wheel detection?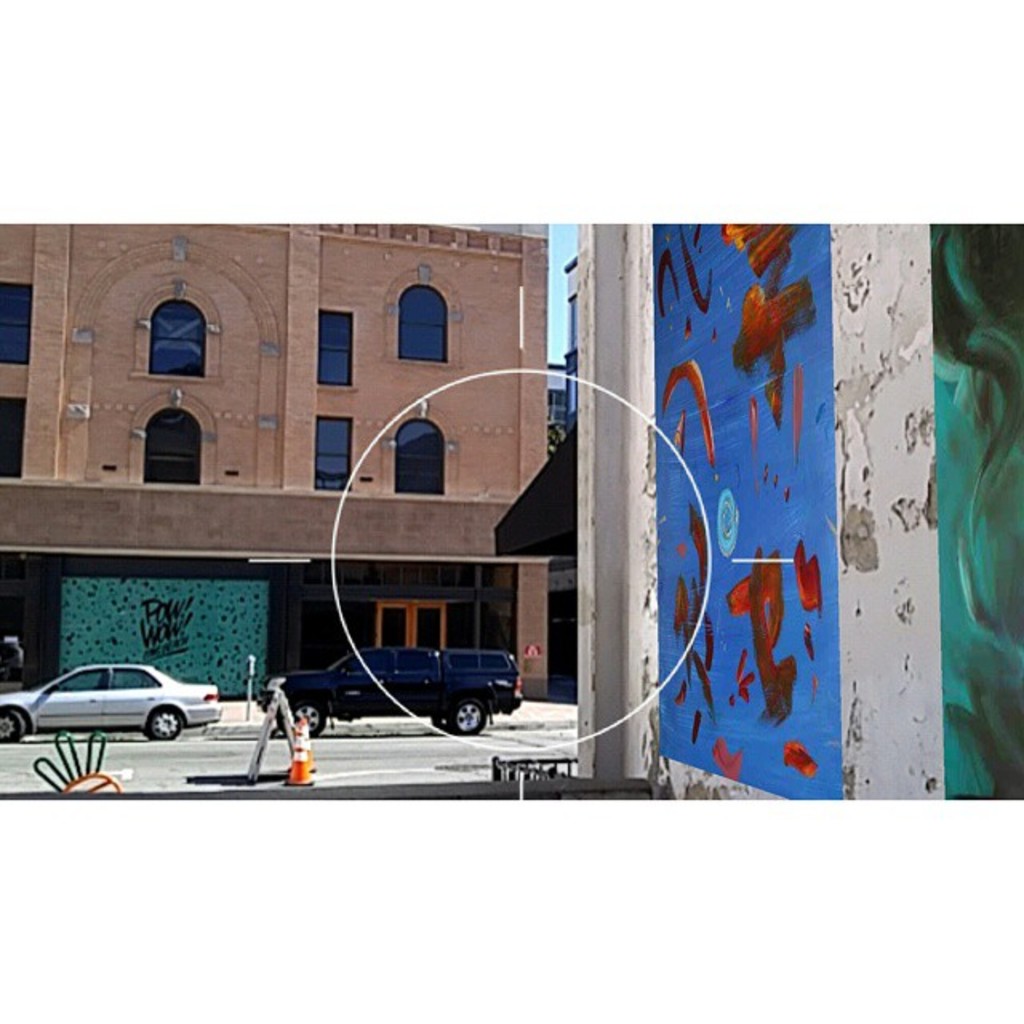
region(456, 698, 486, 734)
